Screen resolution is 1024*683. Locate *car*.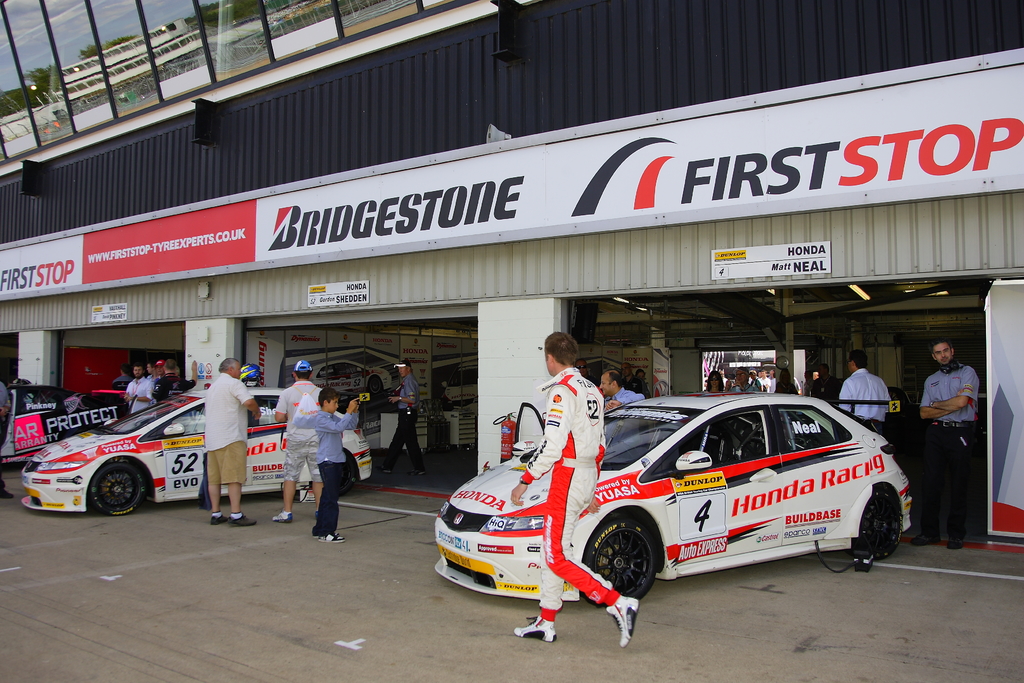
box(20, 383, 372, 518).
